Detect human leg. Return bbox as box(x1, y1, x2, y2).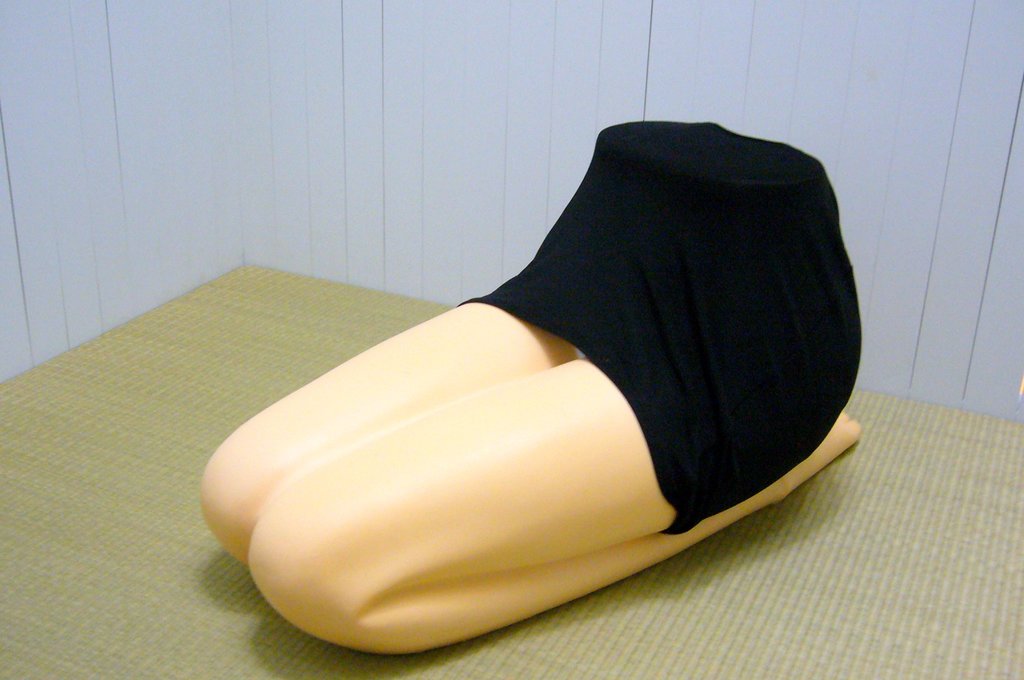
box(247, 194, 863, 660).
